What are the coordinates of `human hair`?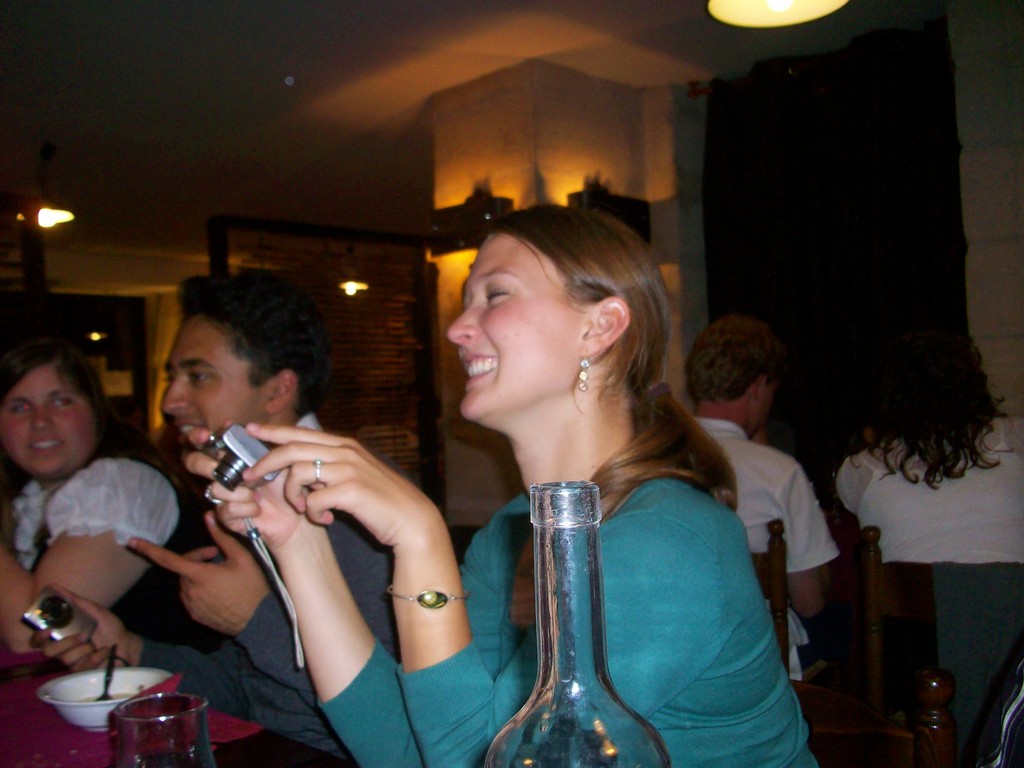
(176, 269, 333, 417).
